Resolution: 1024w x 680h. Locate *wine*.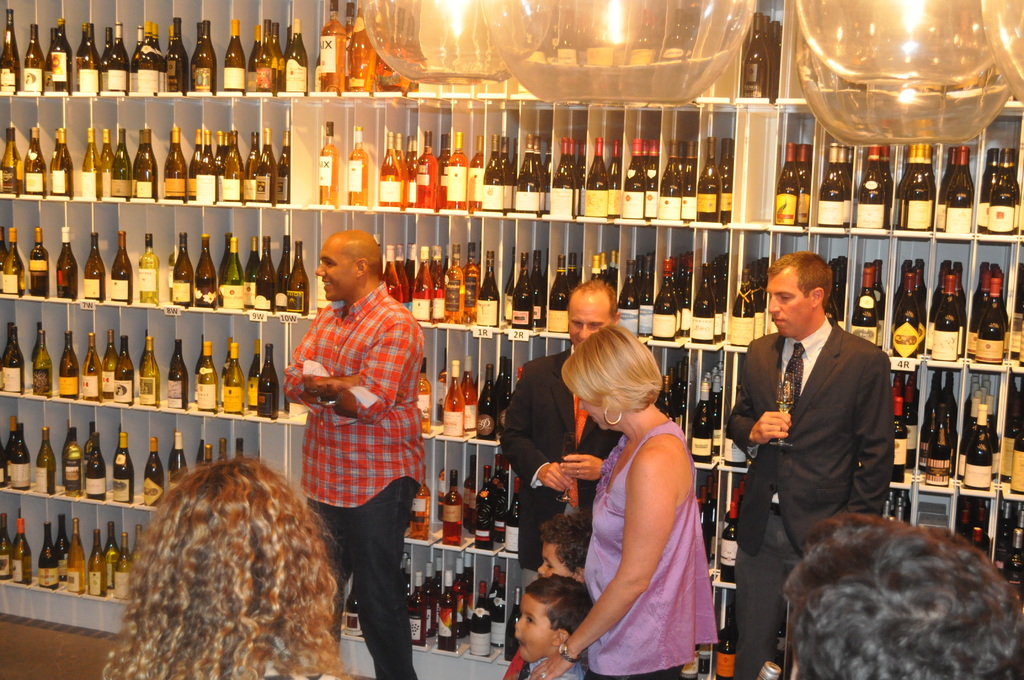
{"x1": 0, "y1": 127, "x2": 24, "y2": 196}.
